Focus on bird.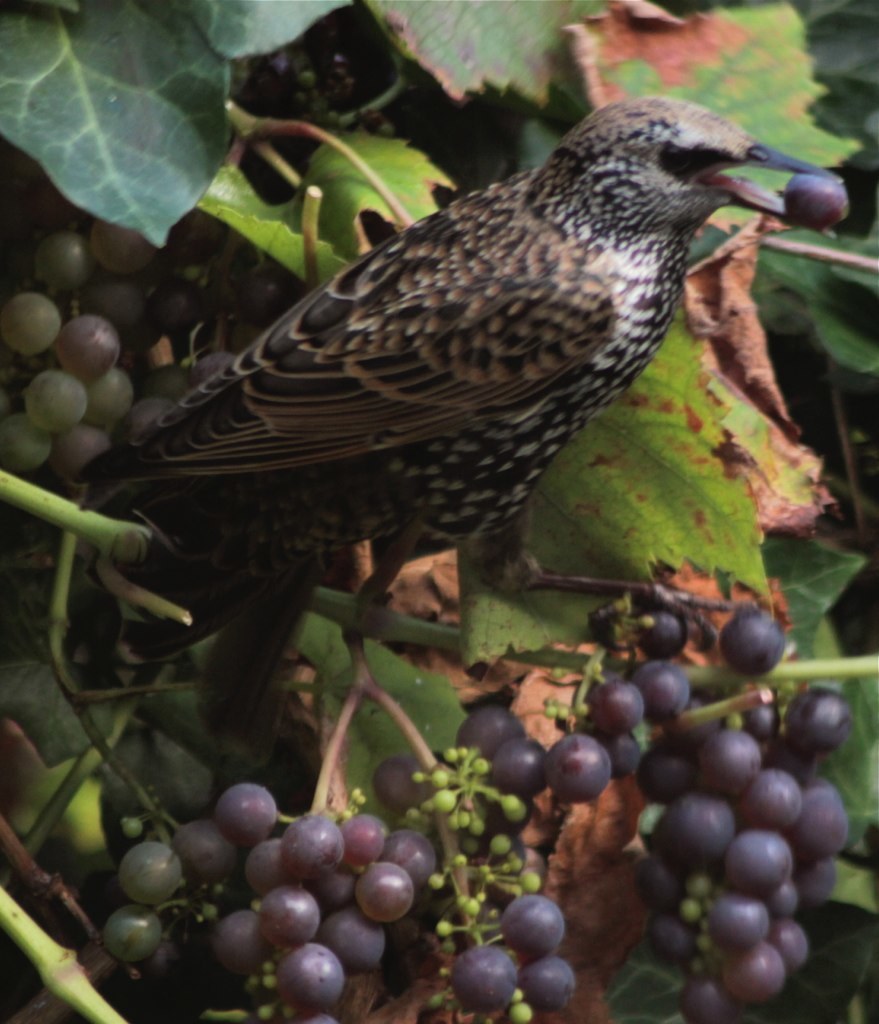
Focused at box(58, 90, 842, 640).
